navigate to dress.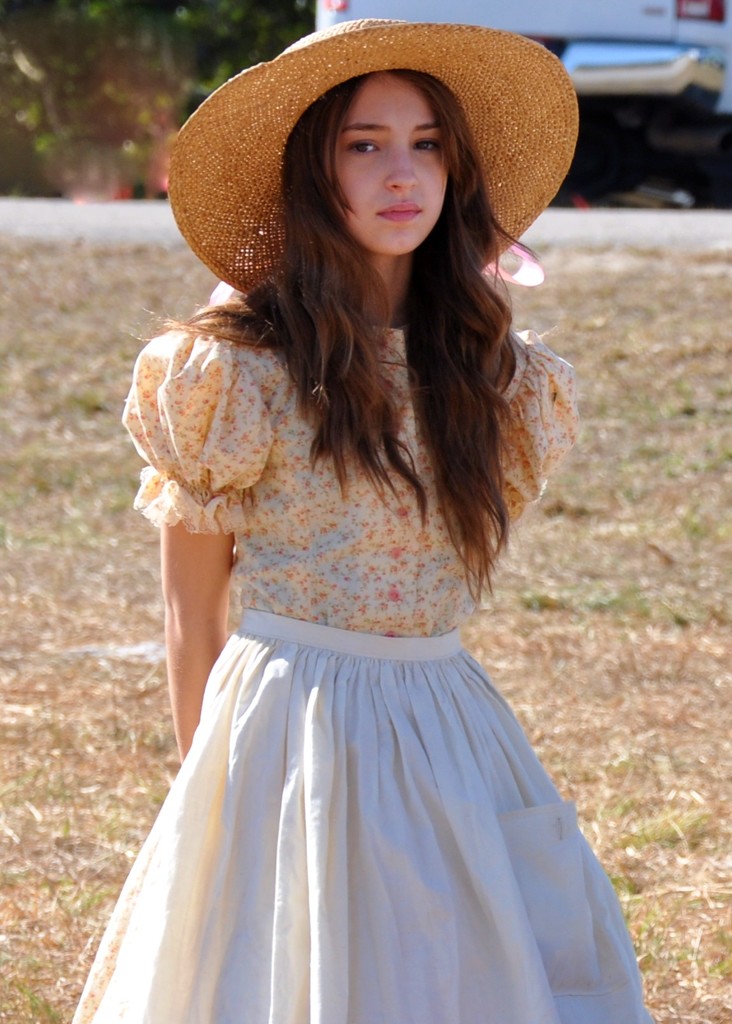
Navigation target: (left=78, top=292, right=661, bottom=1023).
